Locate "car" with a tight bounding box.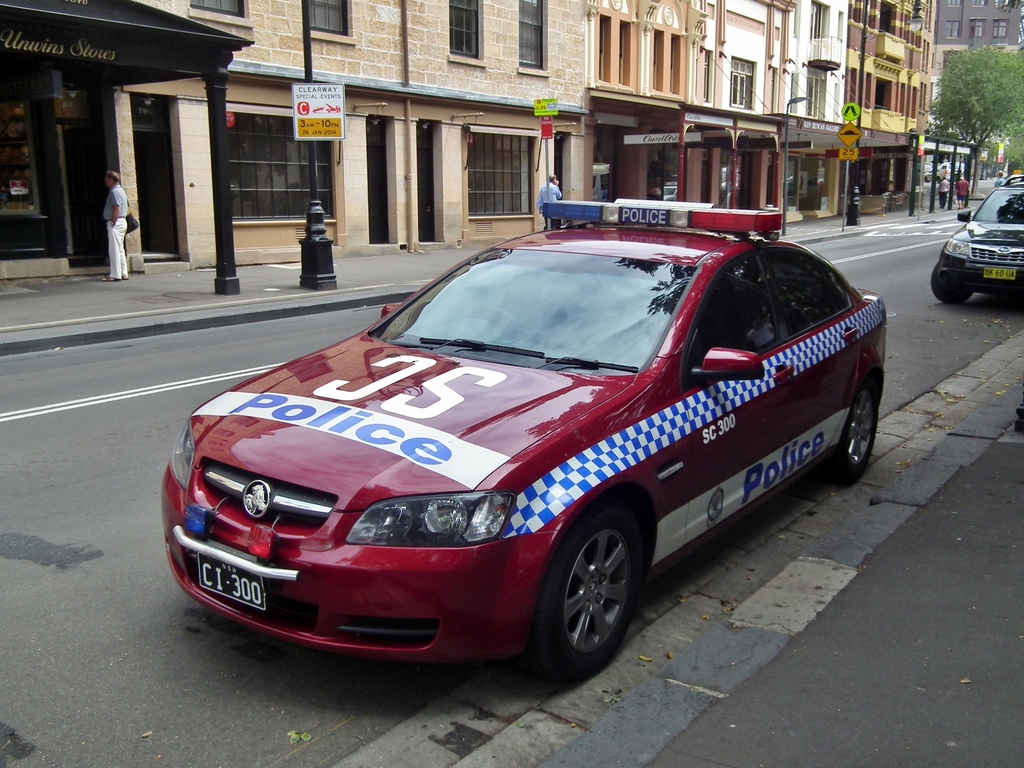
932, 173, 1023, 308.
